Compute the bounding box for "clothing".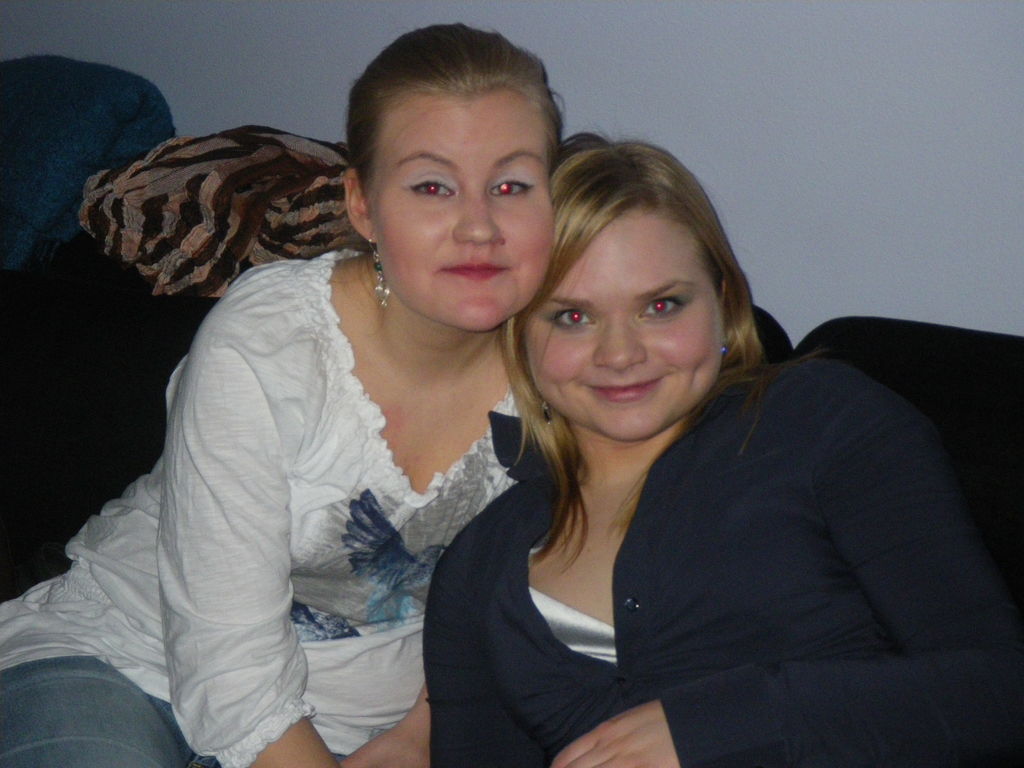
rect(425, 365, 1016, 767).
